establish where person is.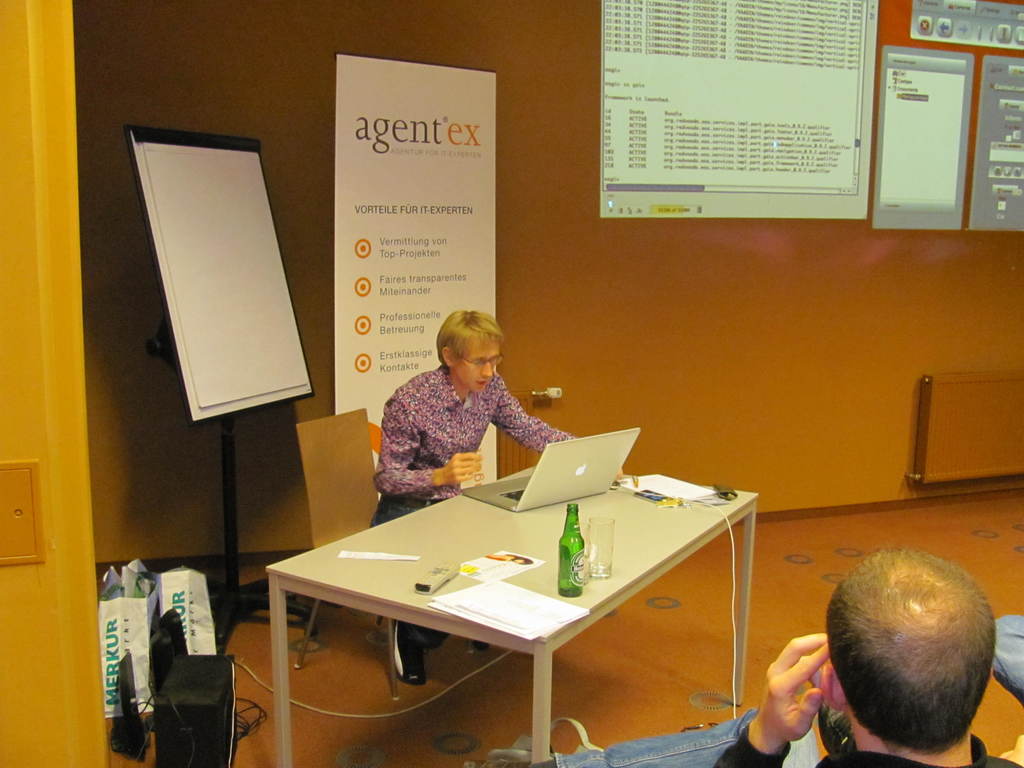
Established at BBox(486, 549, 1023, 767).
